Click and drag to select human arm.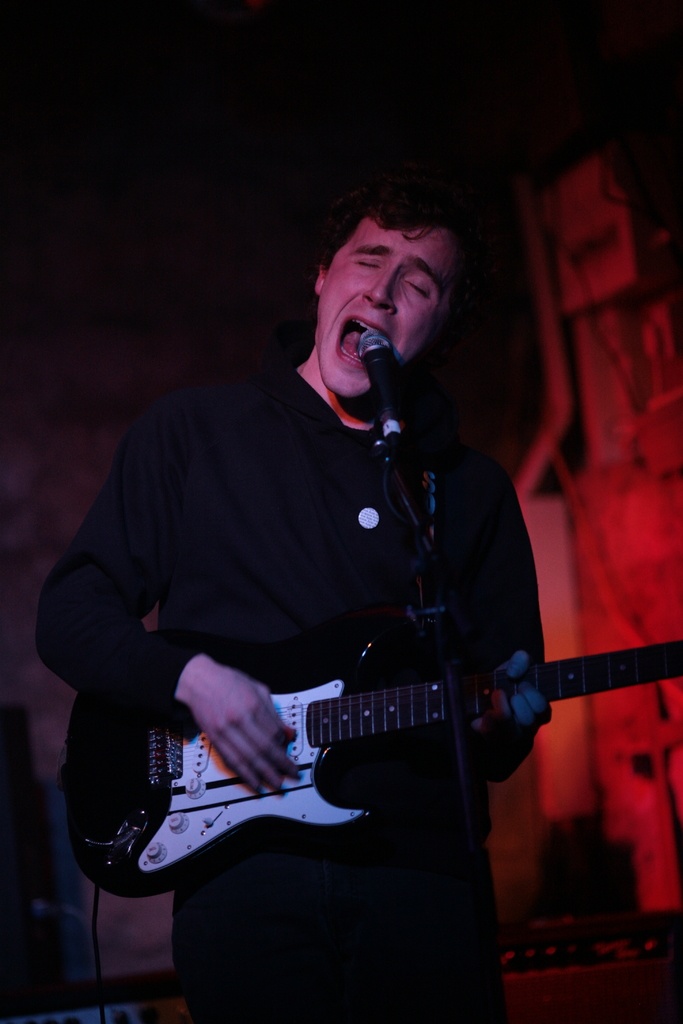
Selection: 420/445/561/794.
